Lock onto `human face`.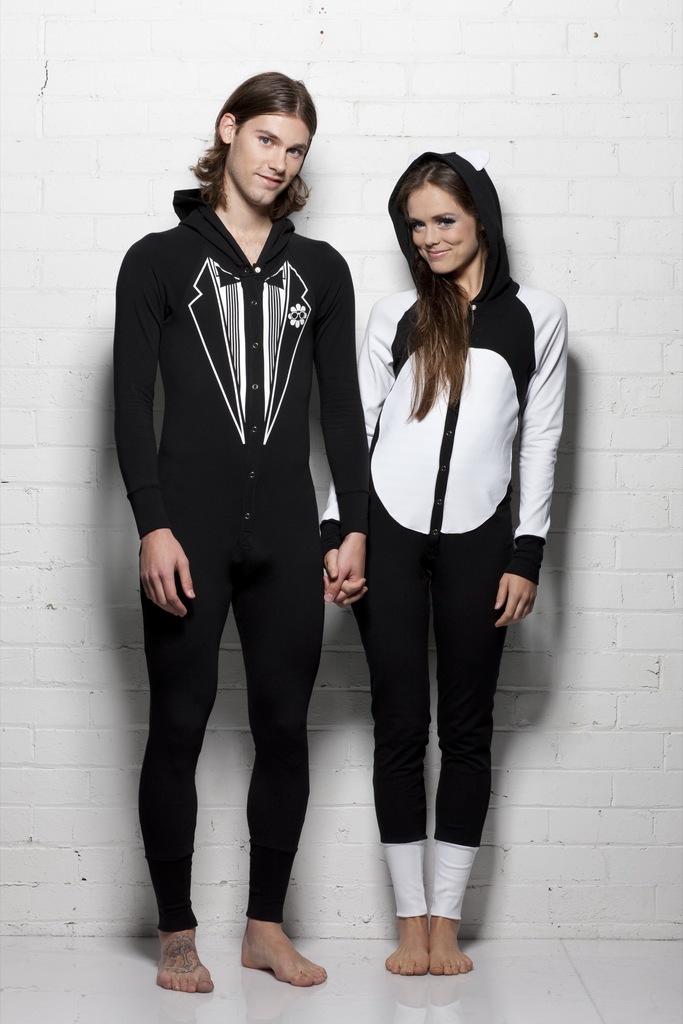
Locked: BBox(230, 115, 319, 204).
